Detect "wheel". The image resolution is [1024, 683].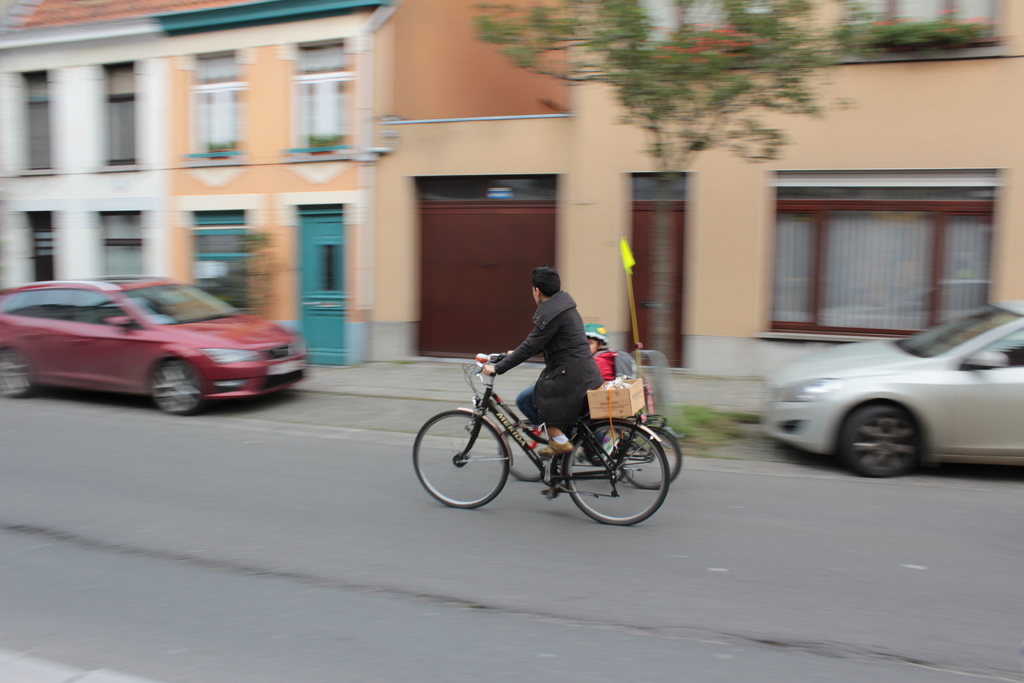
select_region(833, 403, 924, 477).
